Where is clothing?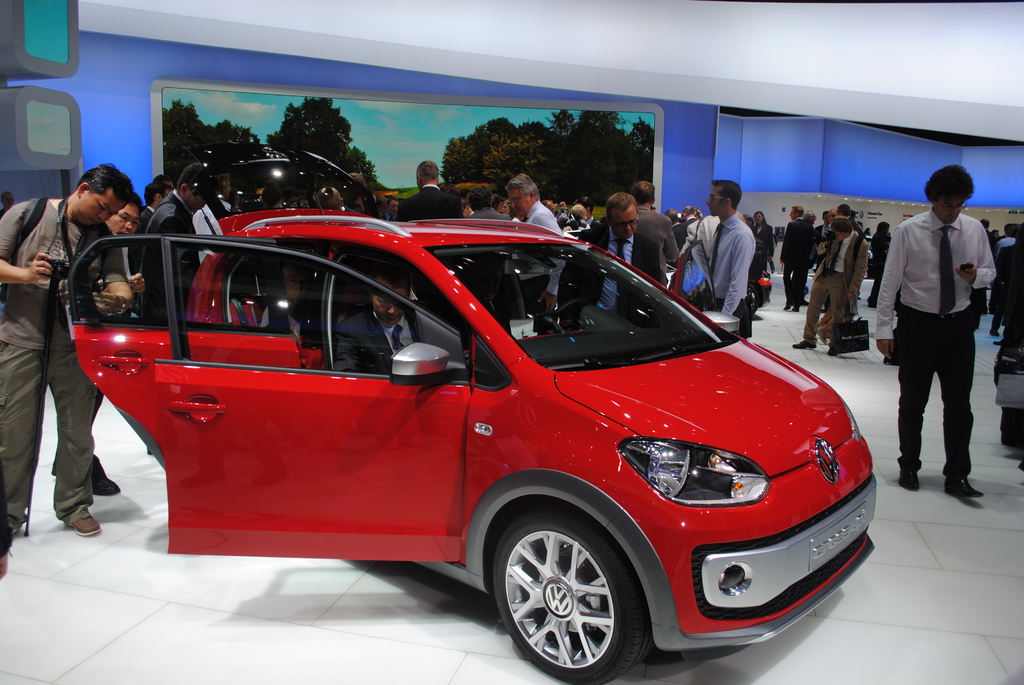
[803, 229, 870, 349].
